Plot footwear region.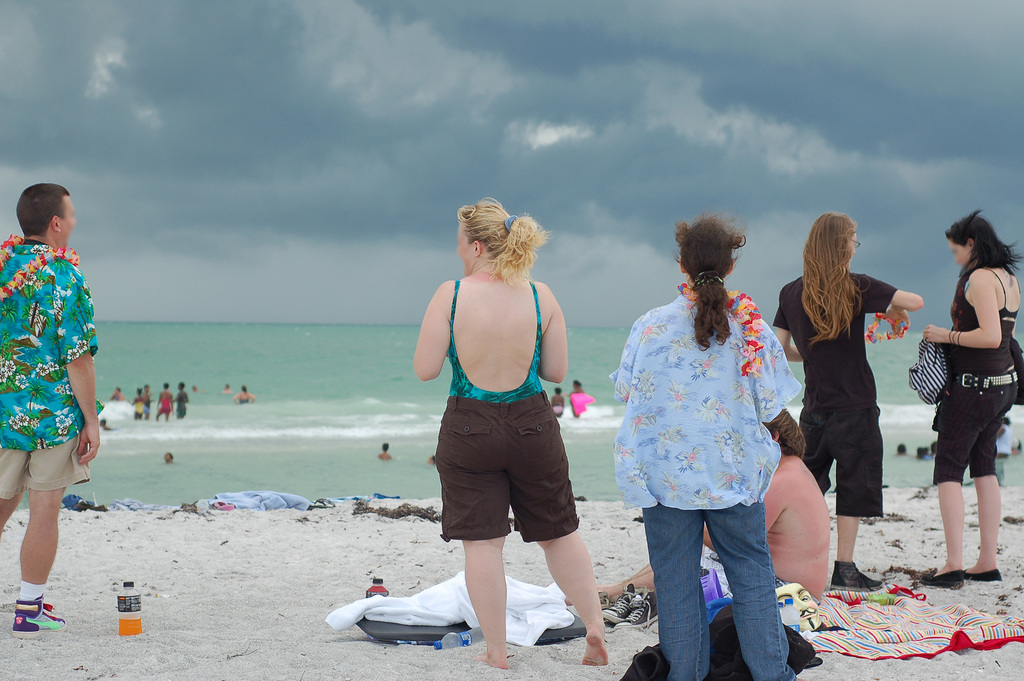
Plotted at 12:602:70:630.
